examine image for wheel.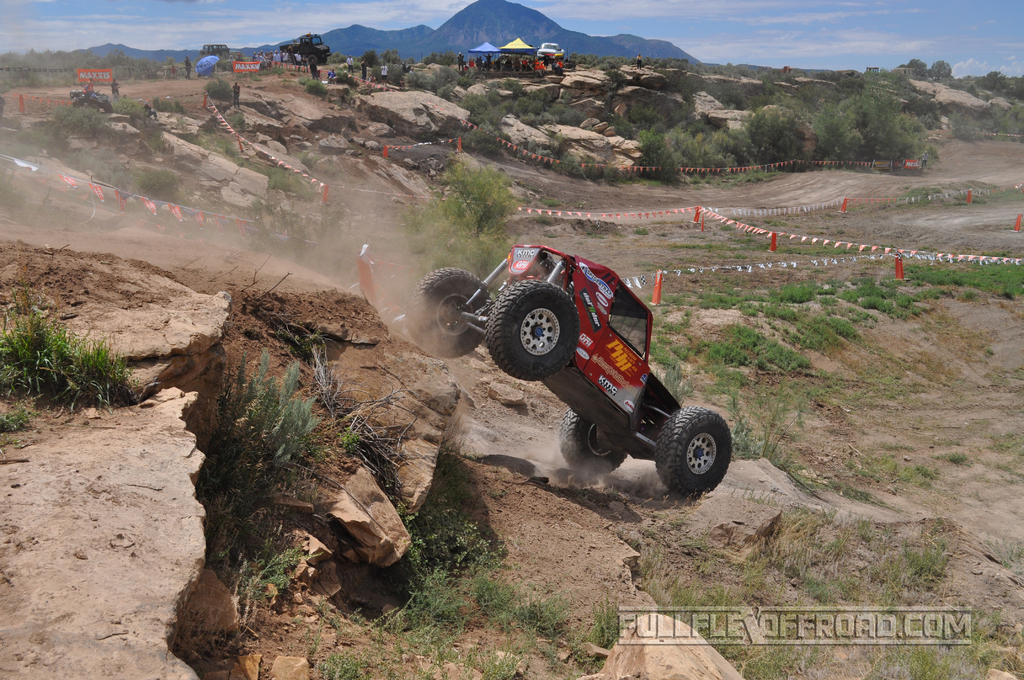
Examination result: (left=483, top=277, right=582, bottom=383).
